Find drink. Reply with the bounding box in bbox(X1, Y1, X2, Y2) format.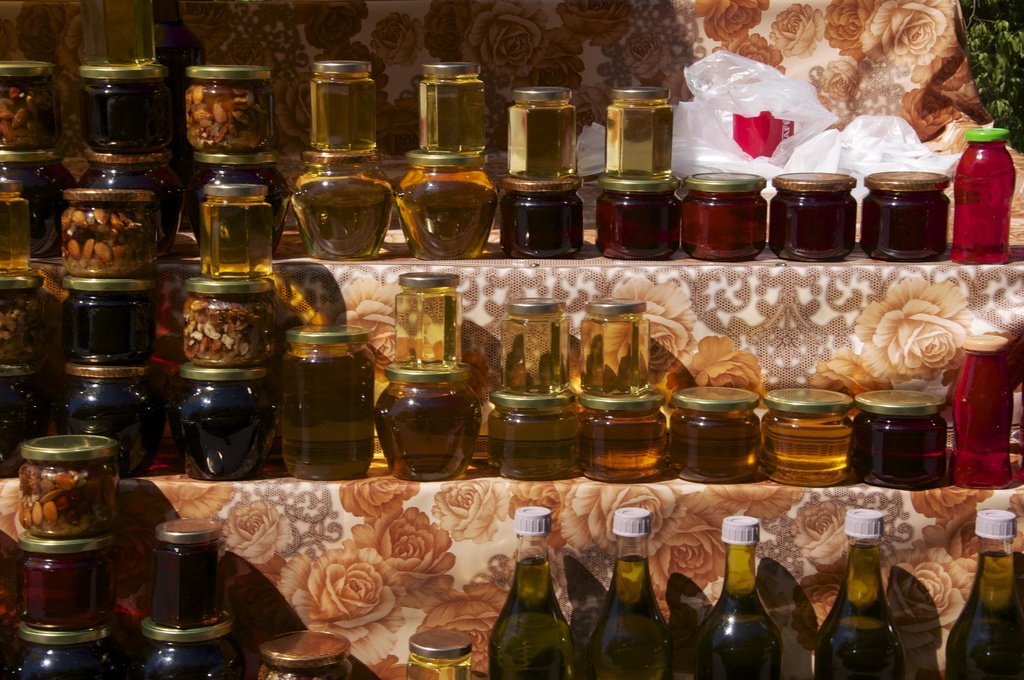
bbox(60, 277, 154, 364).
